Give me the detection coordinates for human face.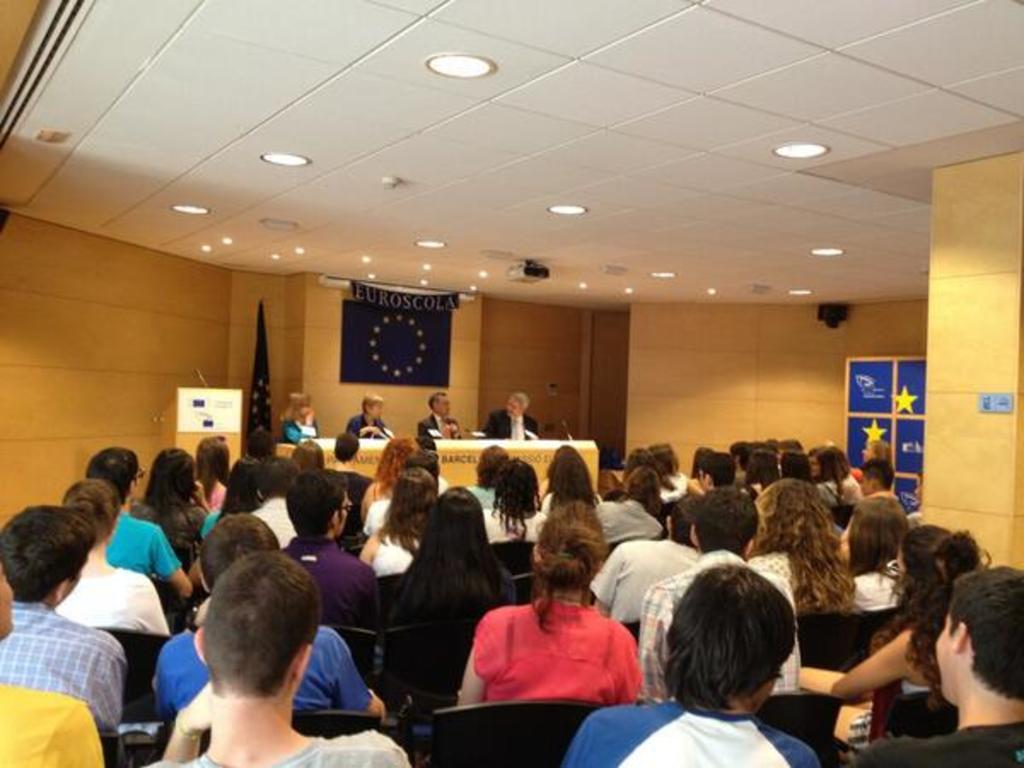
367/403/382/418.
